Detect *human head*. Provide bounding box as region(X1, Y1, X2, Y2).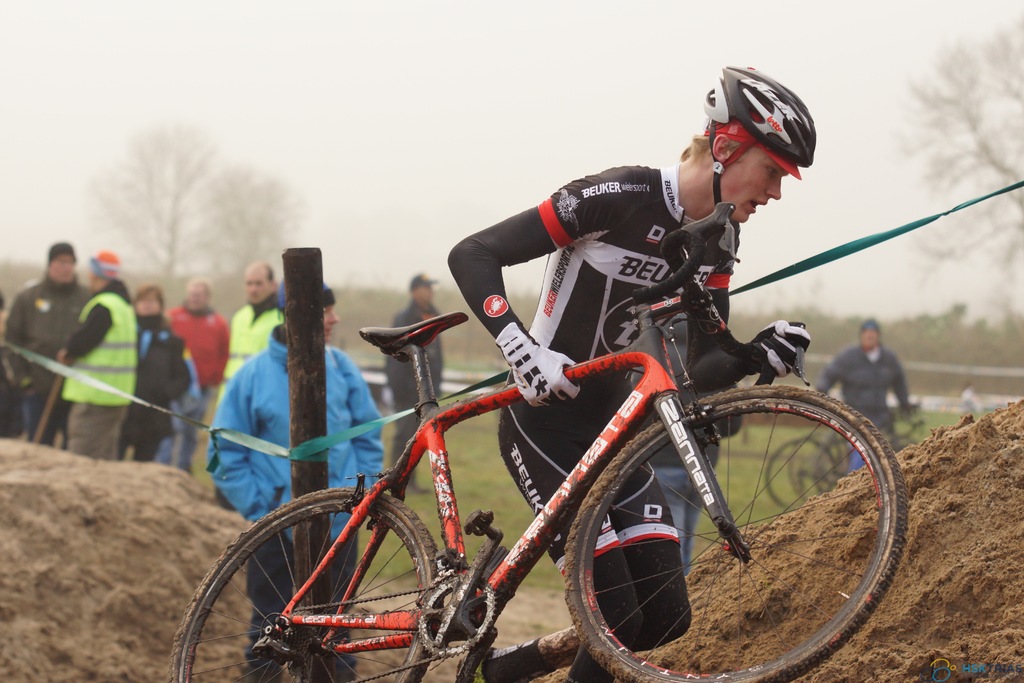
region(858, 316, 884, 353).
